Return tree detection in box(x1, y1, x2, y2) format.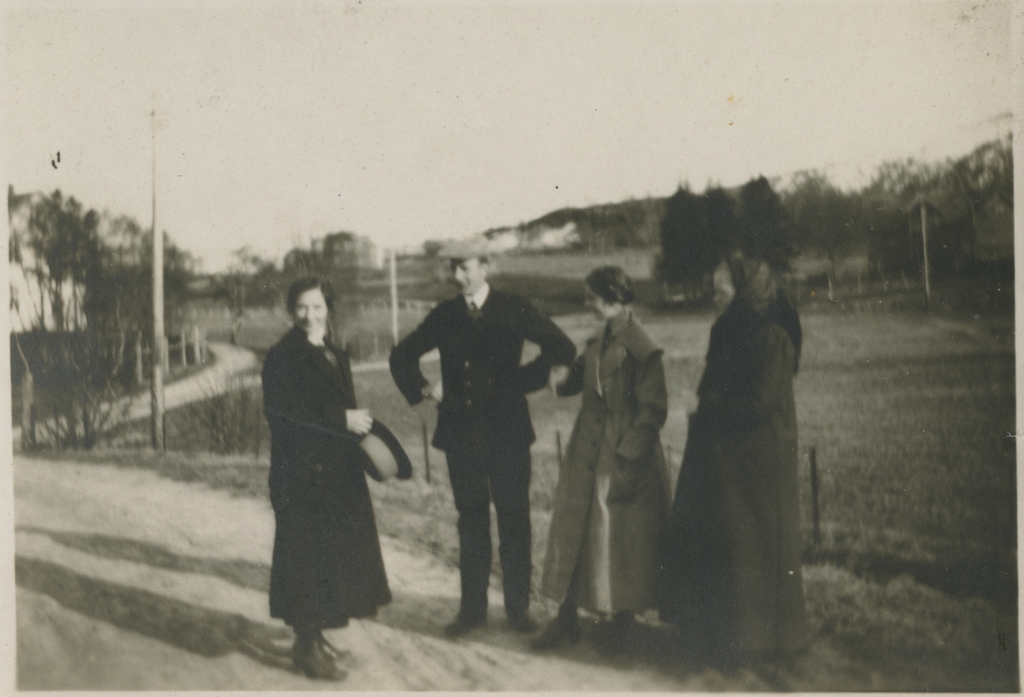
box(648, 176, 719, 300).
